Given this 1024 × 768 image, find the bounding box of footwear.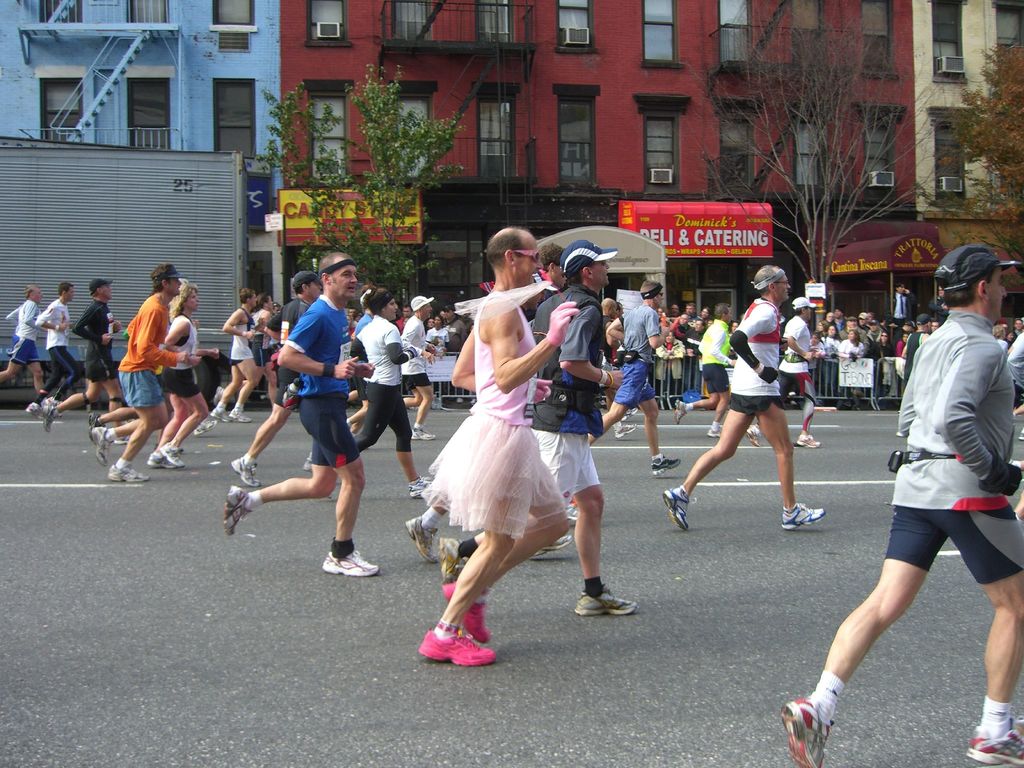
pyautogui.locateOnScreen(221, 485, 243, 532).
